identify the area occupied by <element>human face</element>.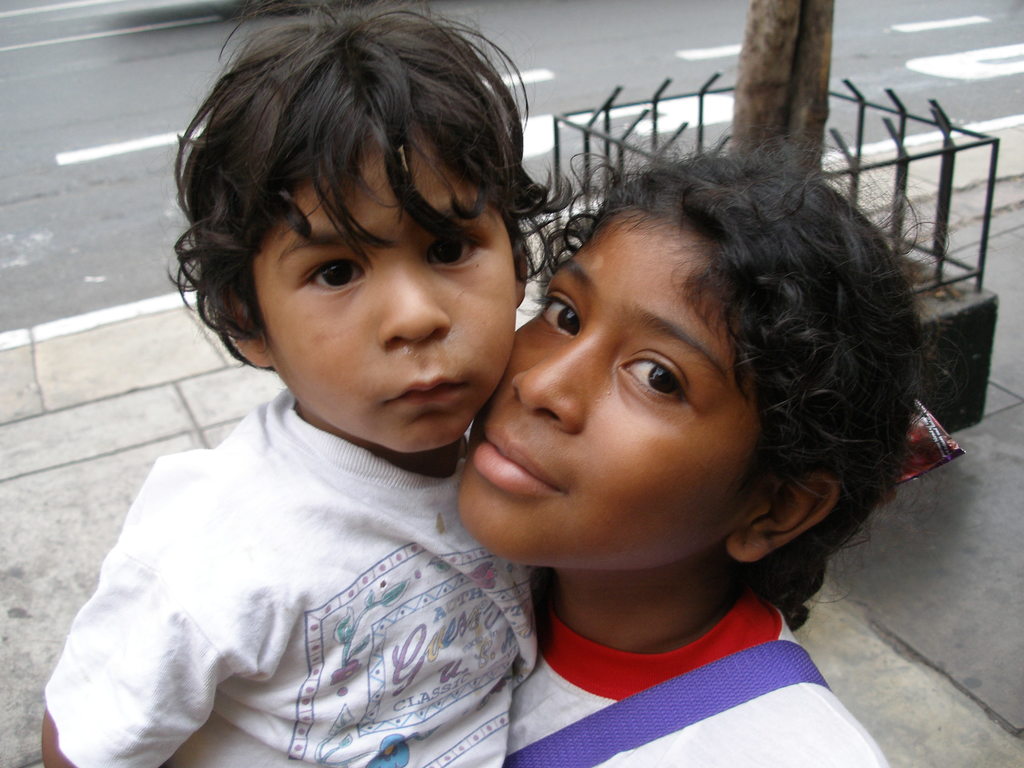
Area: rect(248, 120, 513, 450).
